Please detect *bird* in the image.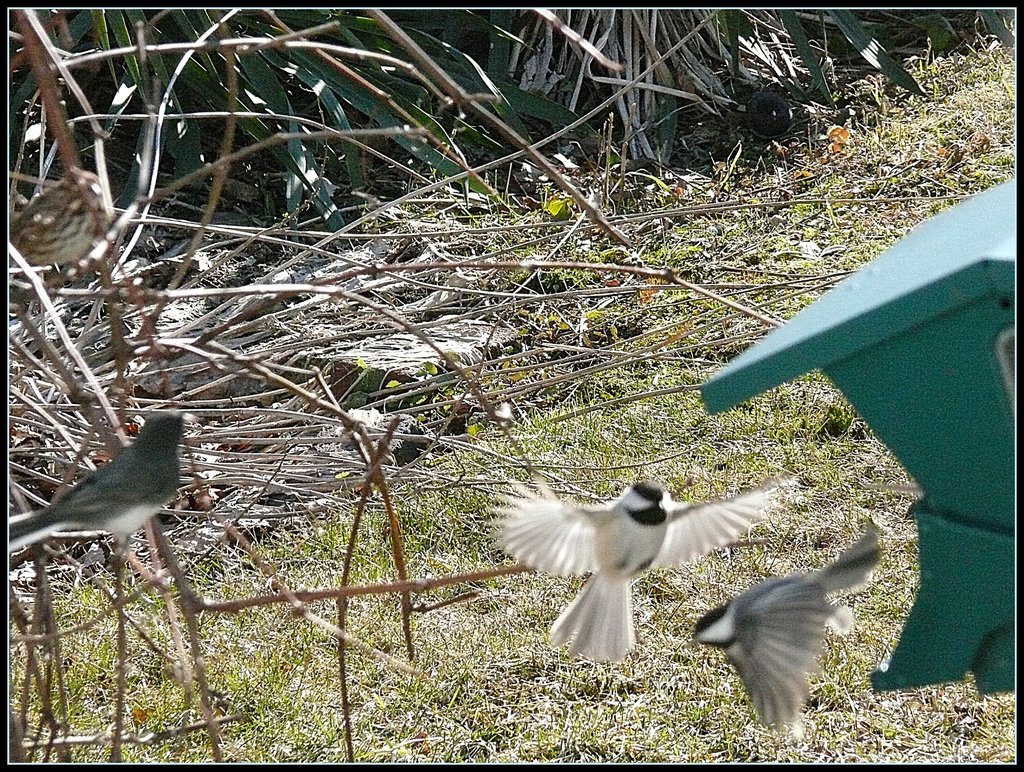
crop(6, 168, 114, 274).
